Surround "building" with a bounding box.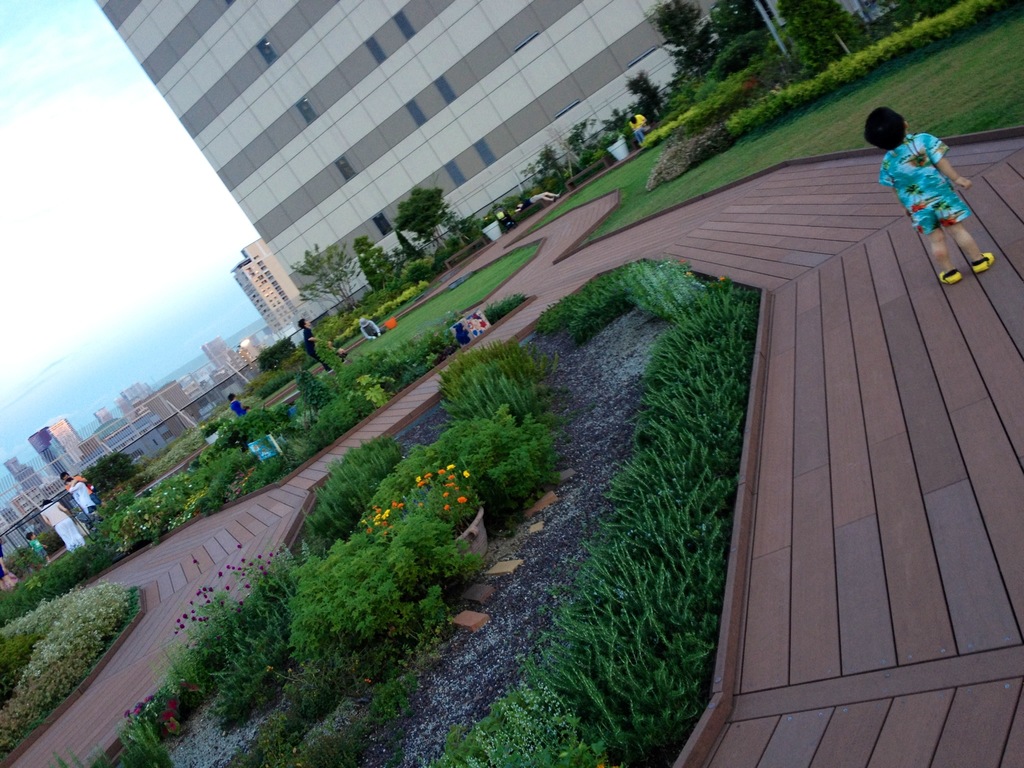
box(230, 261, 294, 338).
